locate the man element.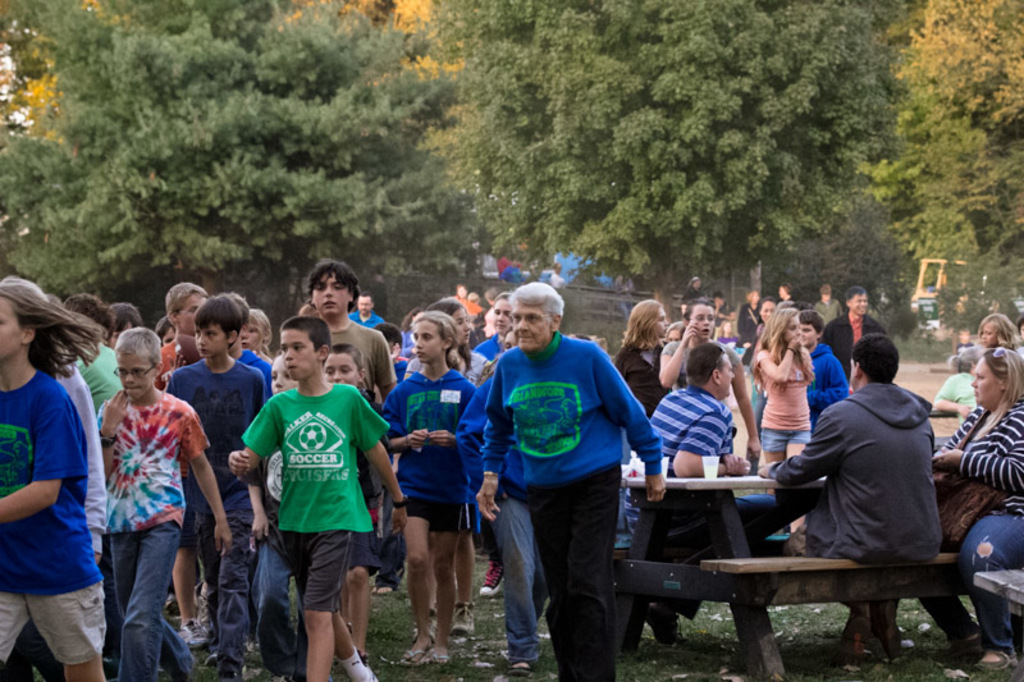
Element bbox: 763 330 980 659.
